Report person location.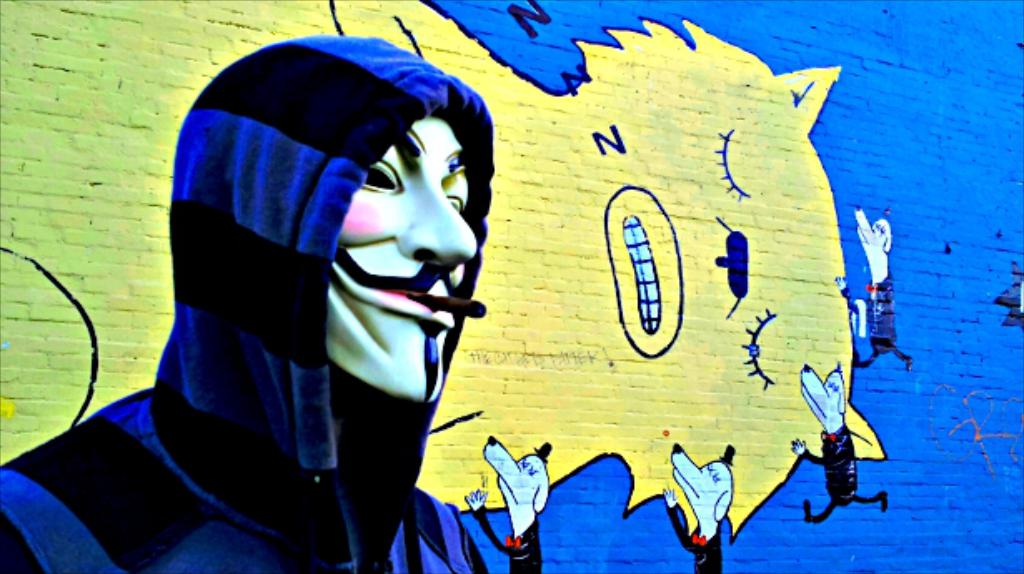
Report: bbox(75, 0, 519, 557).
